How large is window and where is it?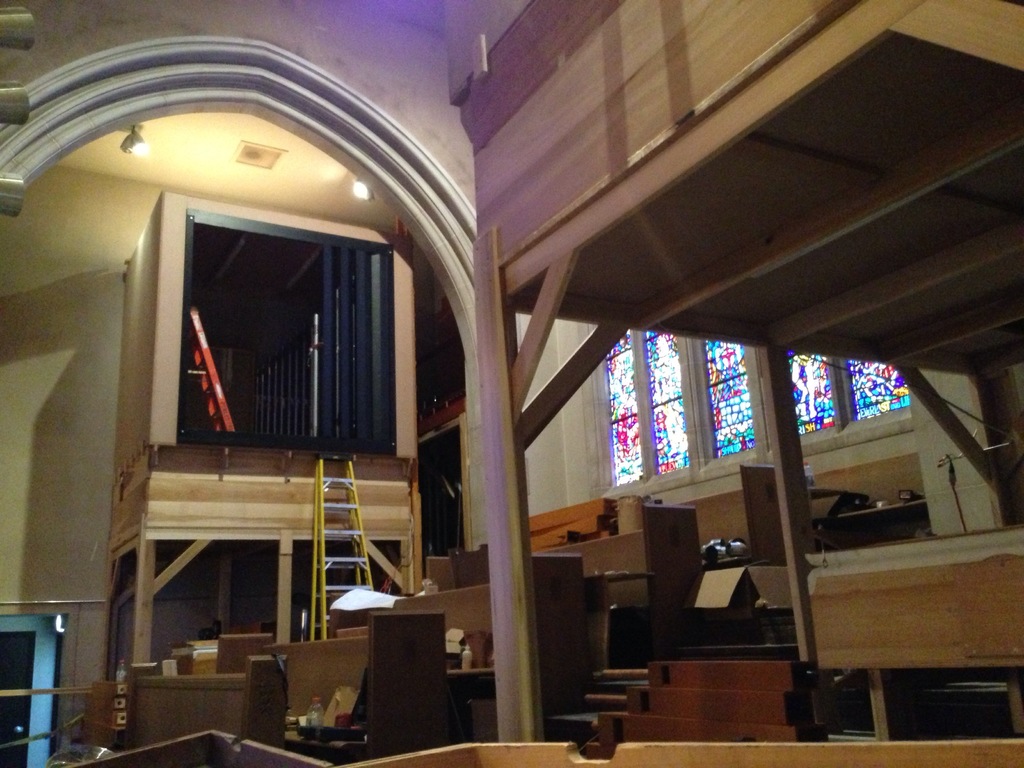
Bounding box: (705,342,755,458).
